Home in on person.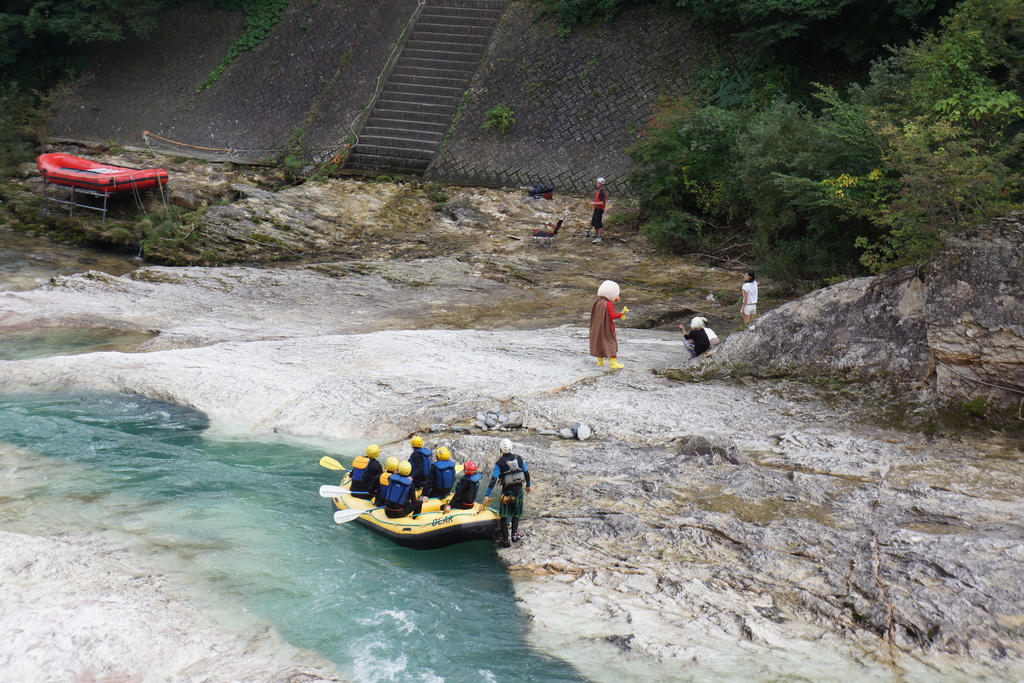
Homed in at <region>590, 177, 609, 241</region>.
